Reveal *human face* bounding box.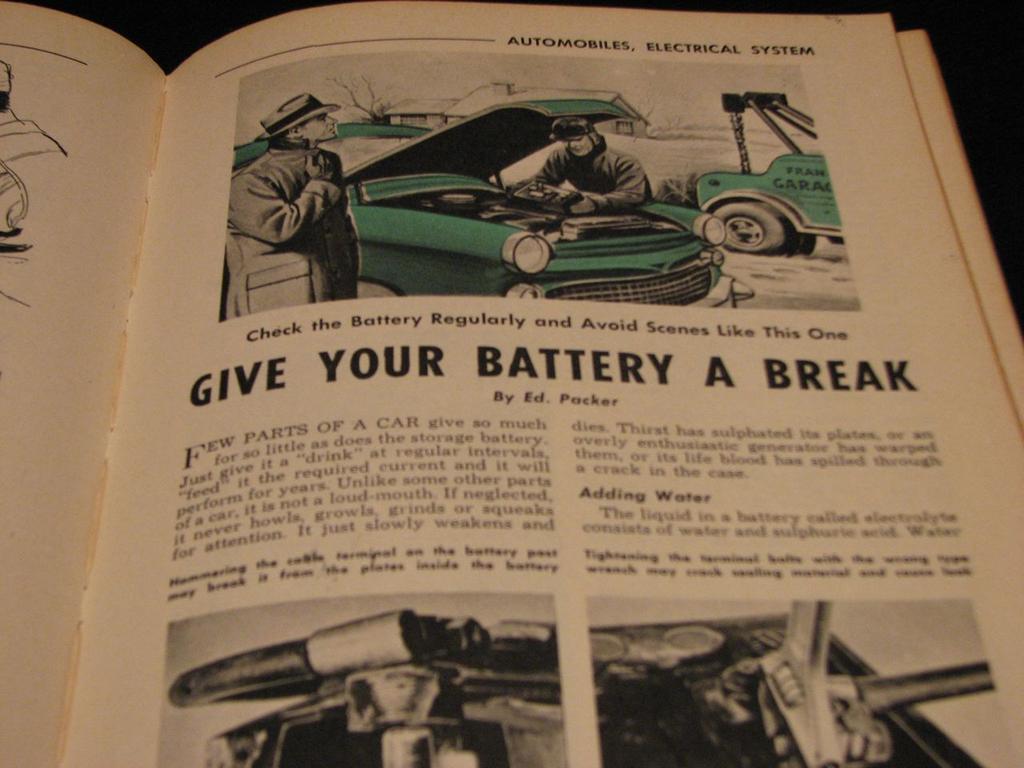
Revealed: 302:111:340:144.
